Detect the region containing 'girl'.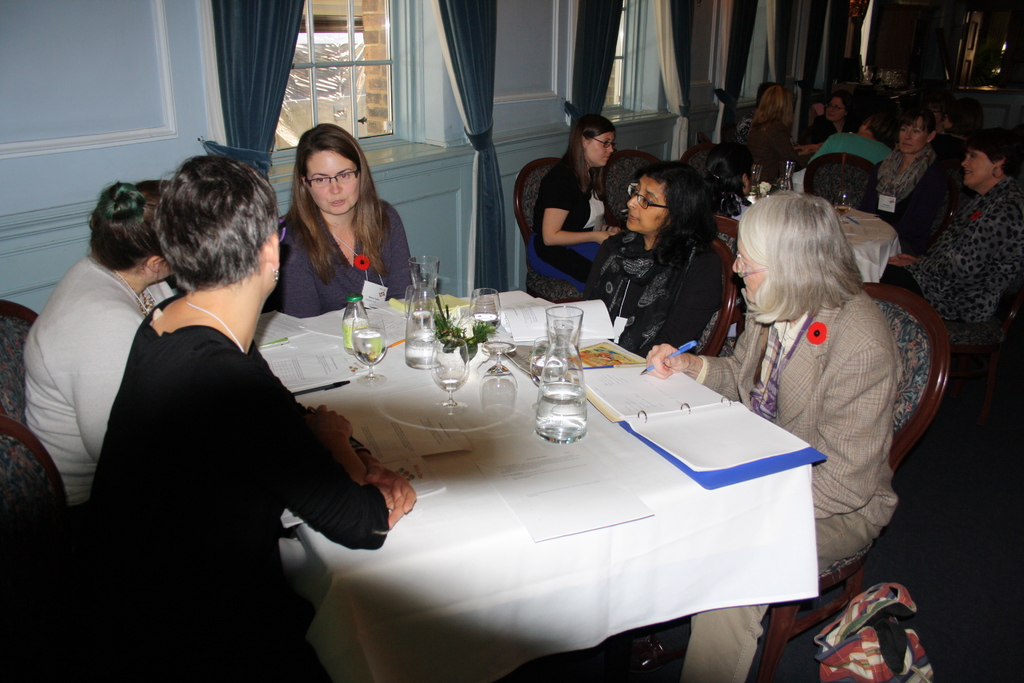
bbox(844, 100, 964, 253).
